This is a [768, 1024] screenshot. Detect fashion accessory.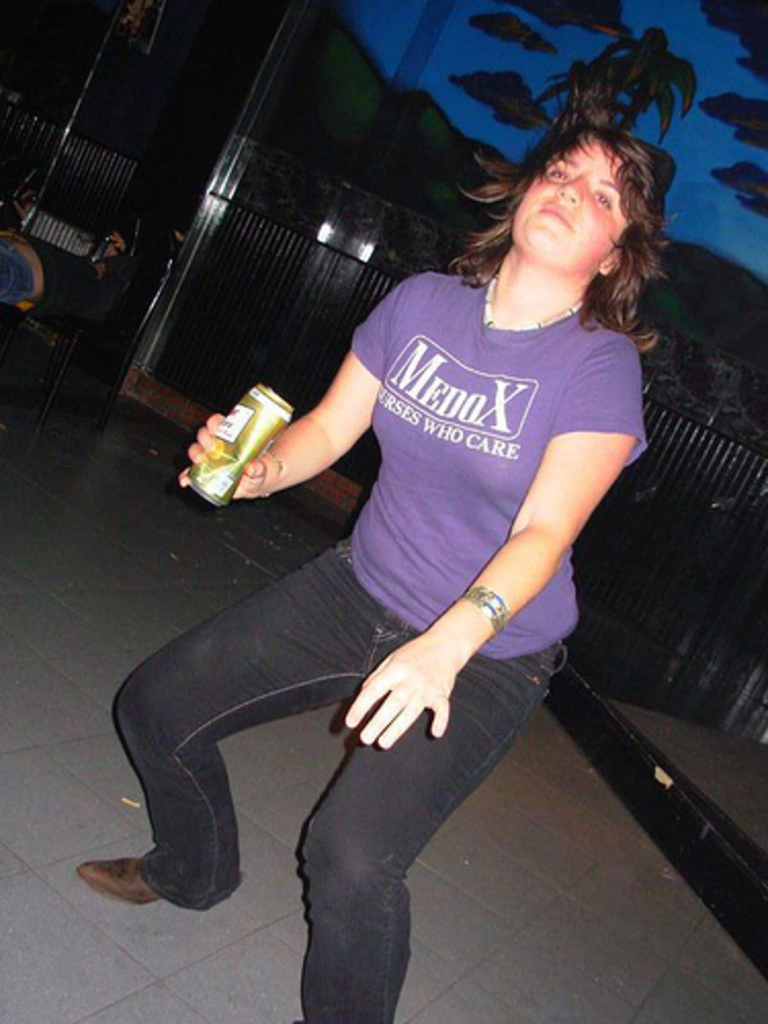
485, 276, 584, 328.
